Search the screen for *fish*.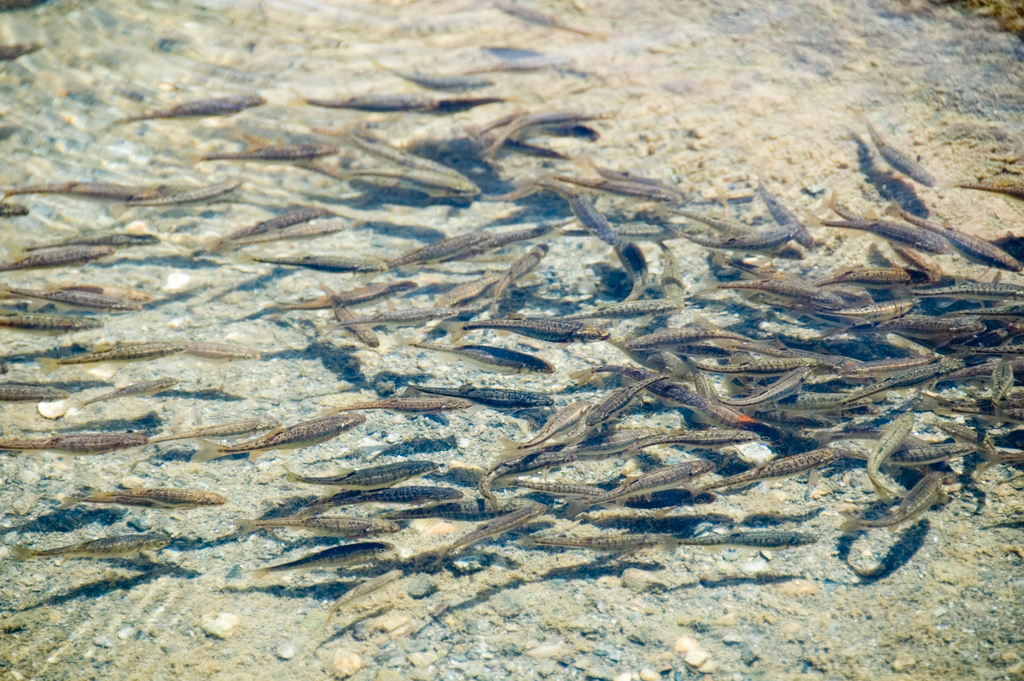
Found at box(673, 530, 828, 550).
